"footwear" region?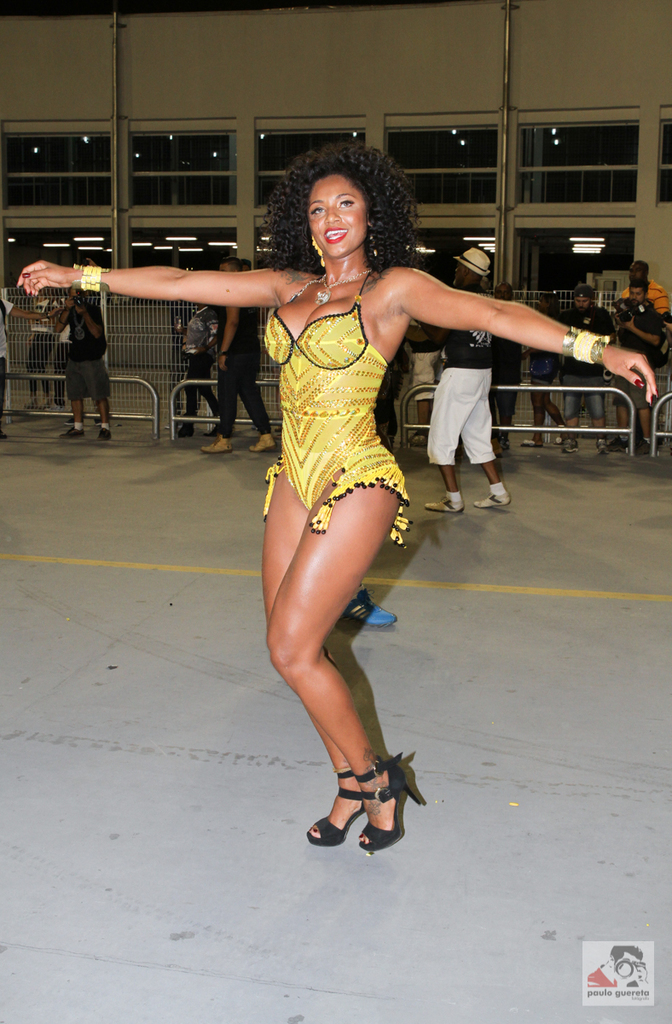
<bbox>426, 496, 467, 515</bbox>
